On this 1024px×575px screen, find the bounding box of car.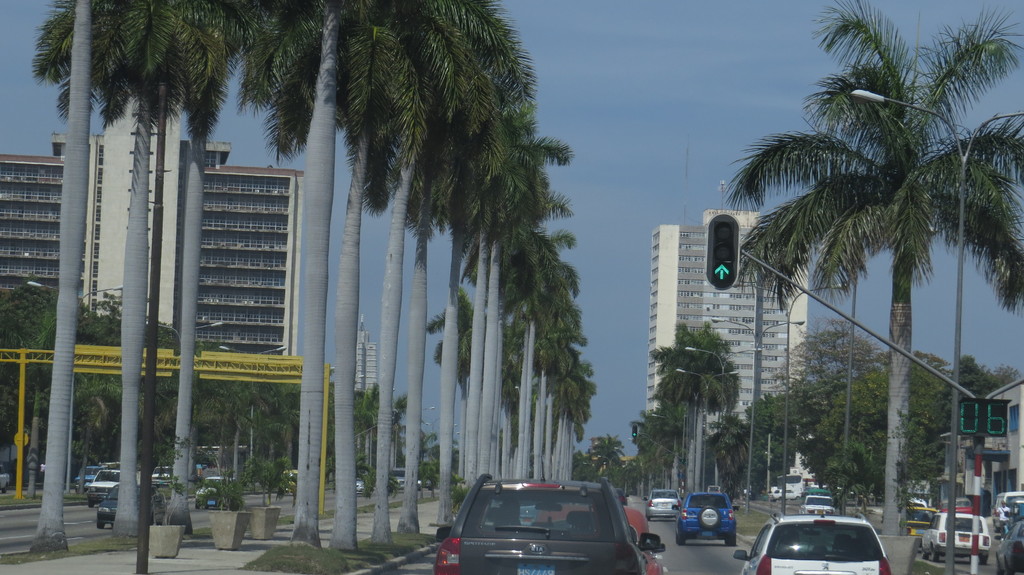
Bounding box: [left=922, top=513, right=991, bottom=564].
